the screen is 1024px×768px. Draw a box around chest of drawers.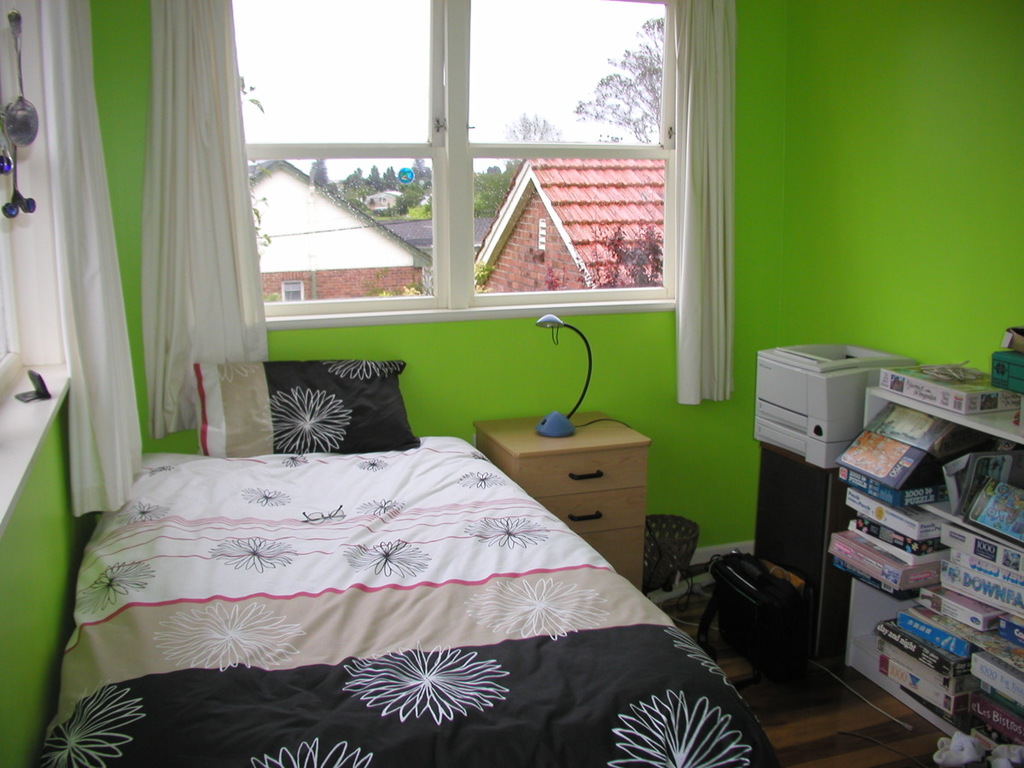
[left=474, top=410, right=653, bottom=596].
